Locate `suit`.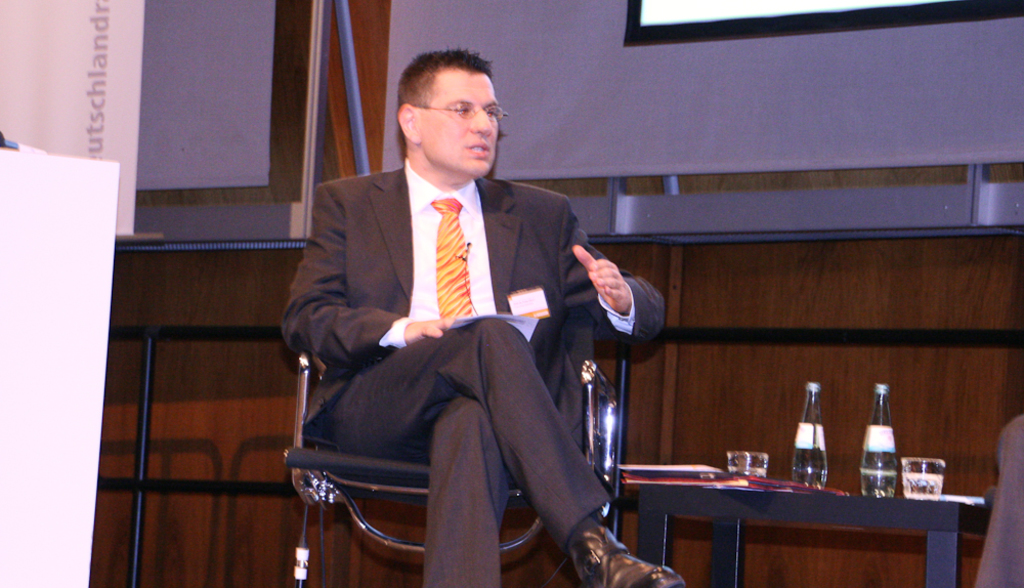
Bounding box: box(325, 142, 633, 550).
